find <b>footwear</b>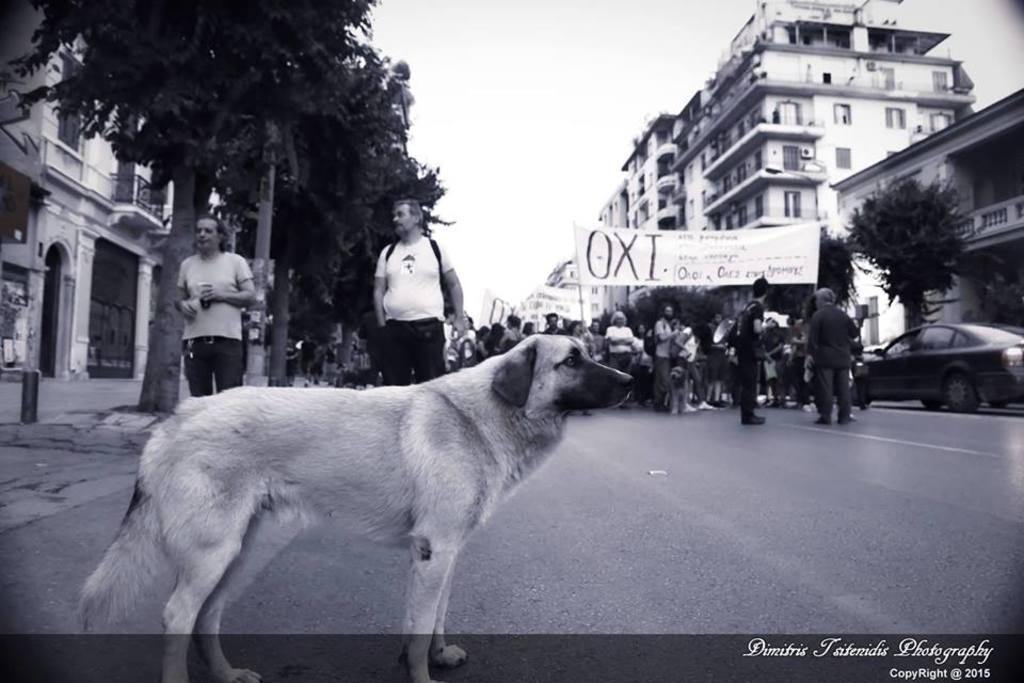
[841,417,855,426]
